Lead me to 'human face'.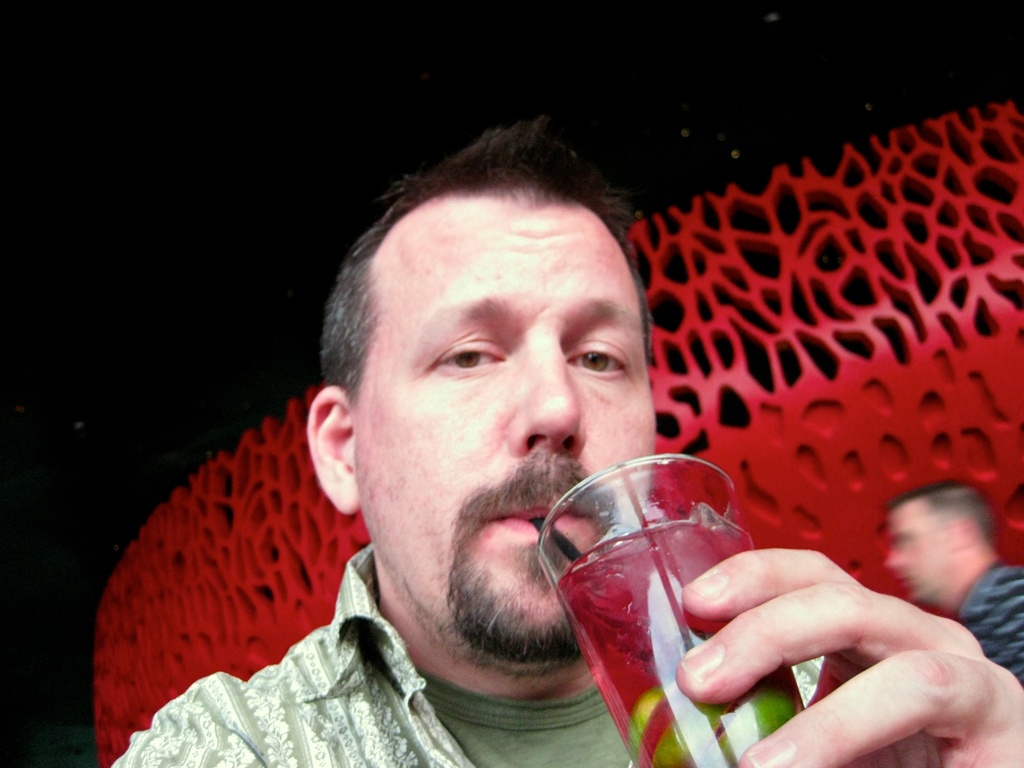
Lead to Rect(356, 192, 653, 648).
